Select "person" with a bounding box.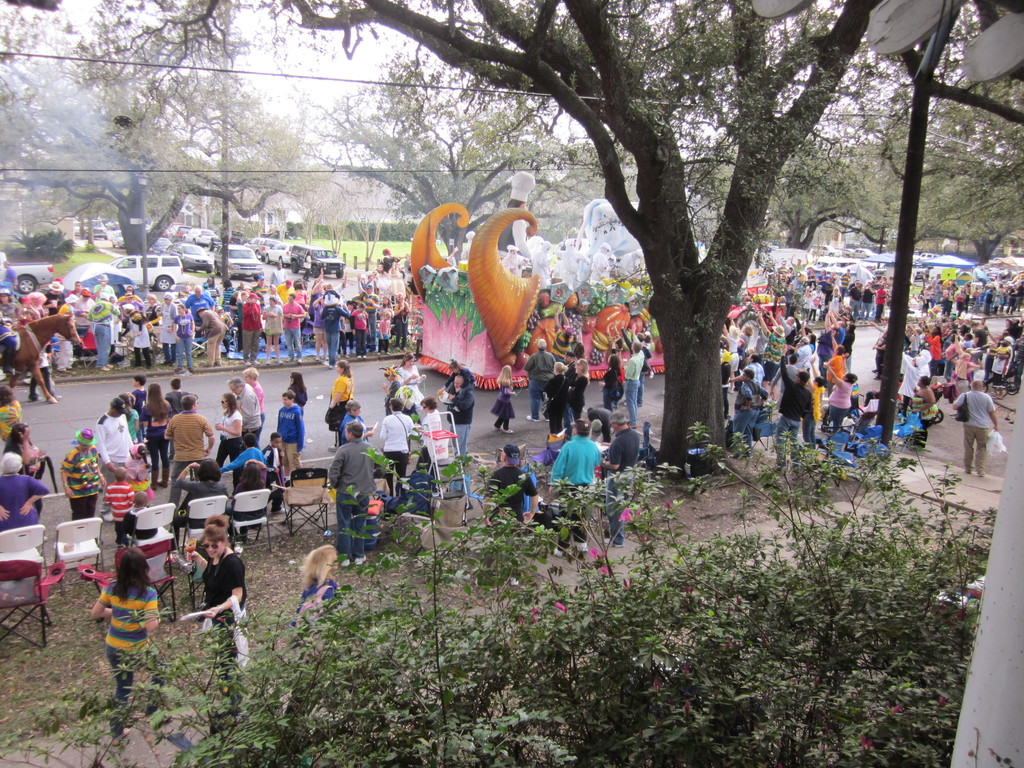
{"x1": 1, "y1": 383, "x2": 22, "y2": 451}.
